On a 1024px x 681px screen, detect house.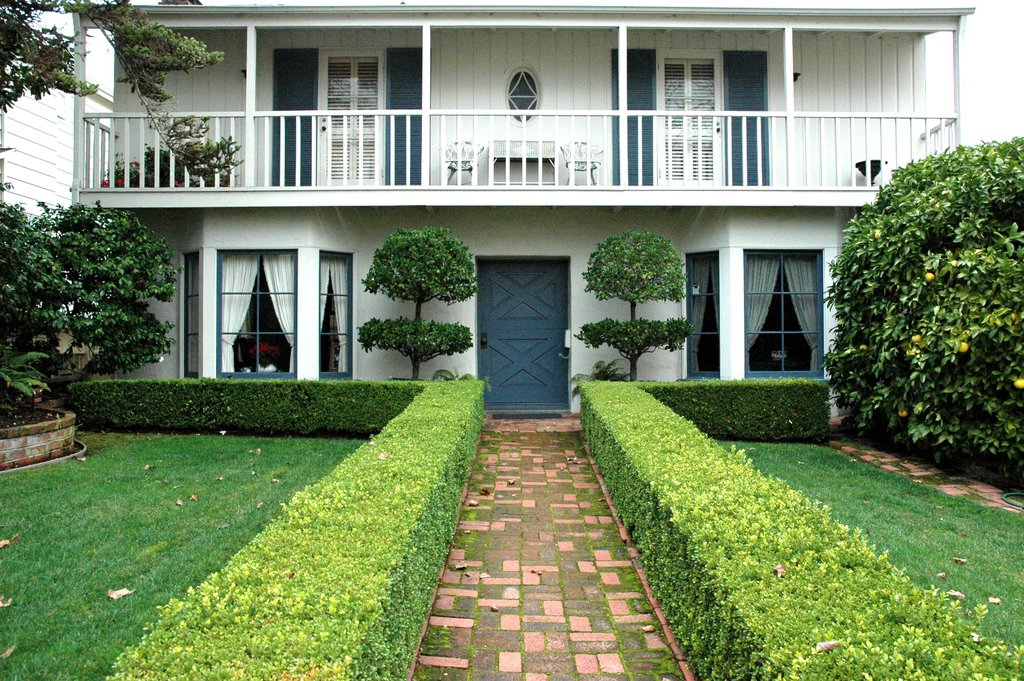
bbox=[0, 0, 118, 229].
